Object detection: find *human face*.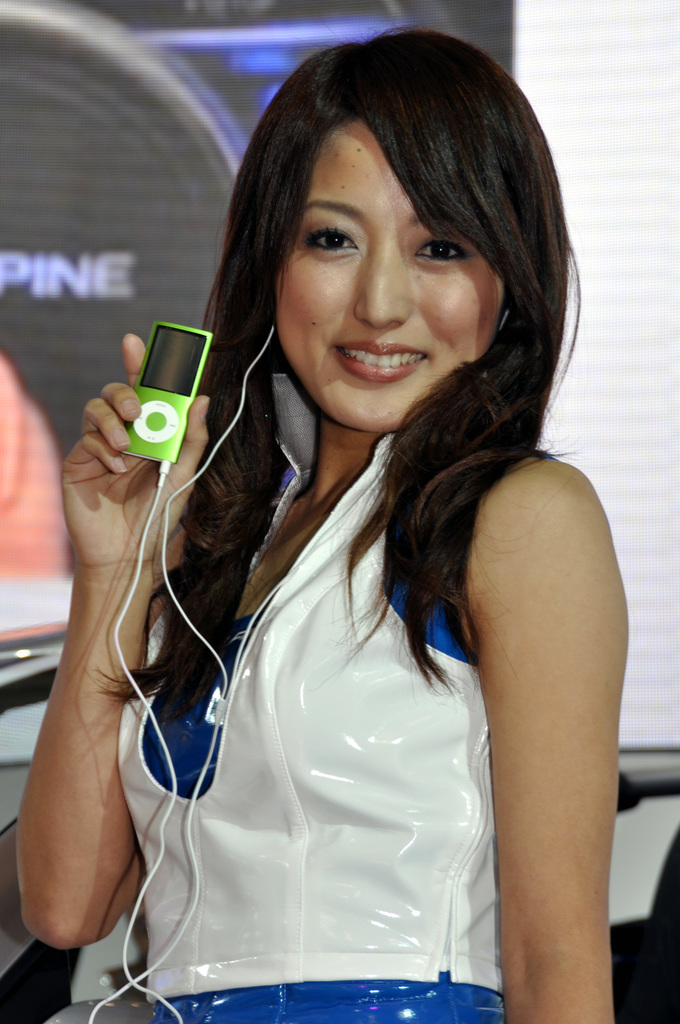
280 124 509 435.
